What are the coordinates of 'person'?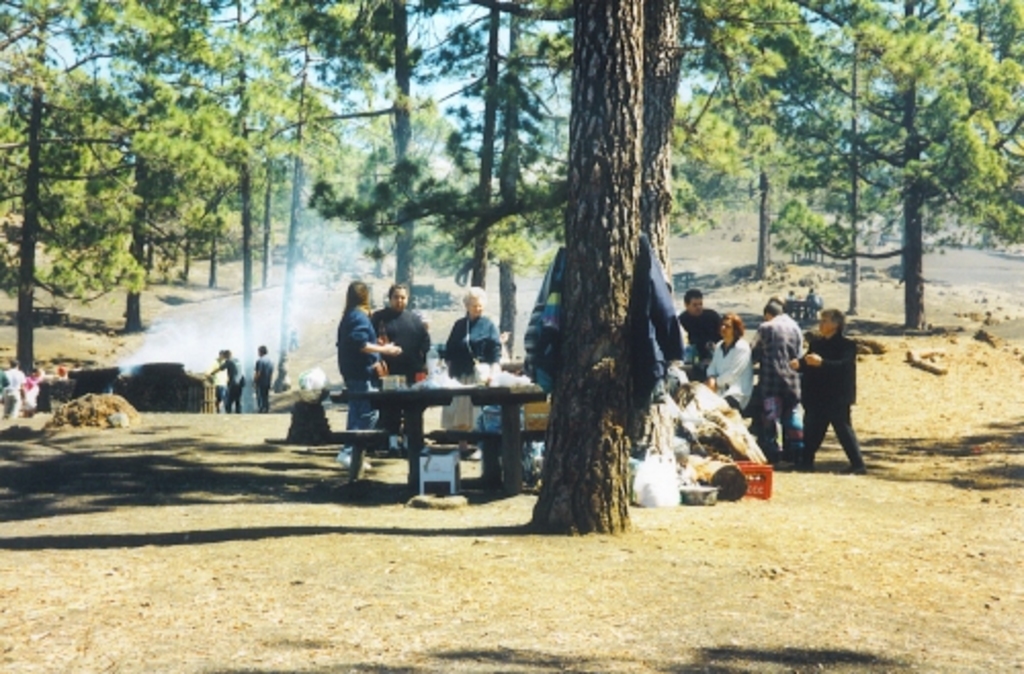
<box>748,297,811,457</box>.
